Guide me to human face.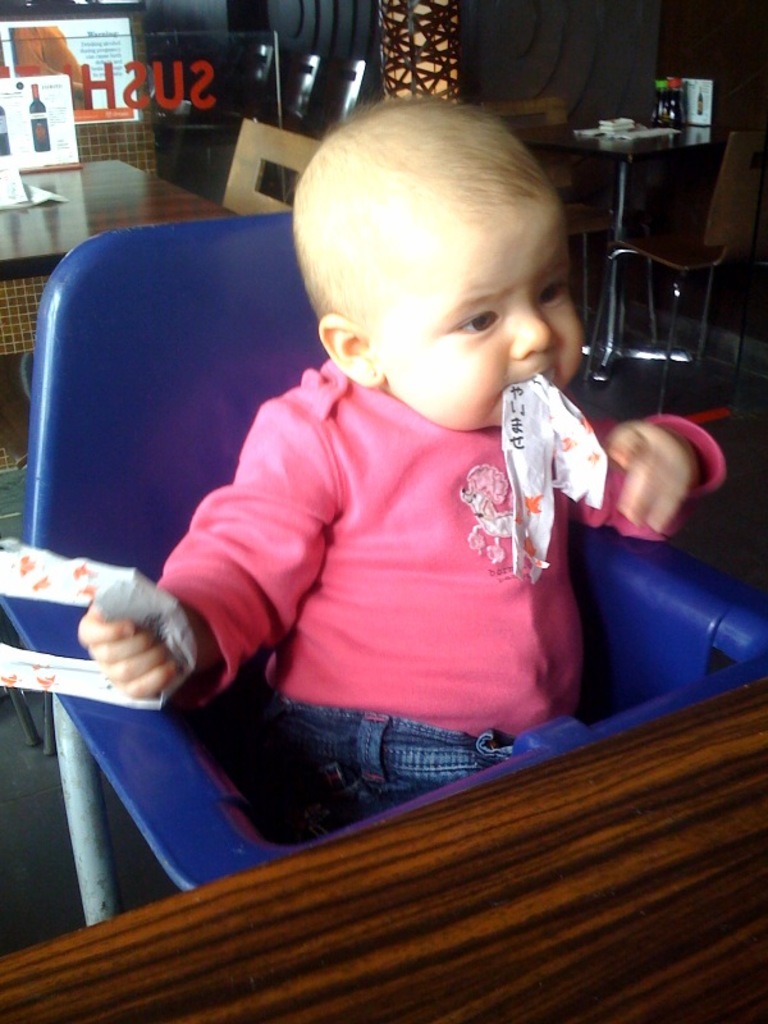
Guidance: 364 200 584 438.
